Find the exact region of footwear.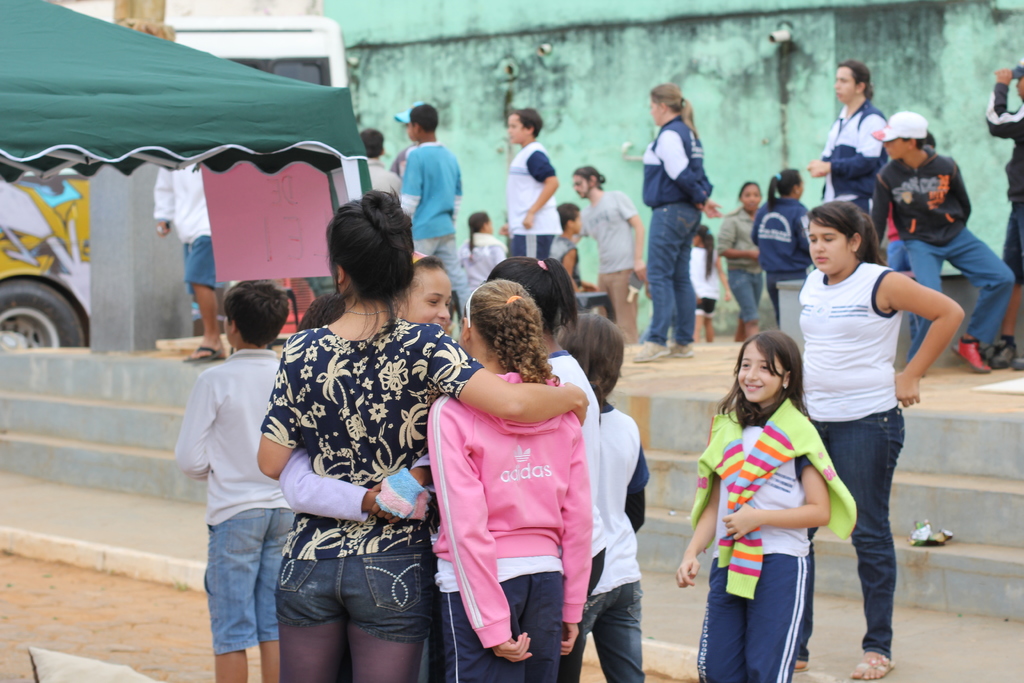
Exact region: 639, 340, 667, 359.
